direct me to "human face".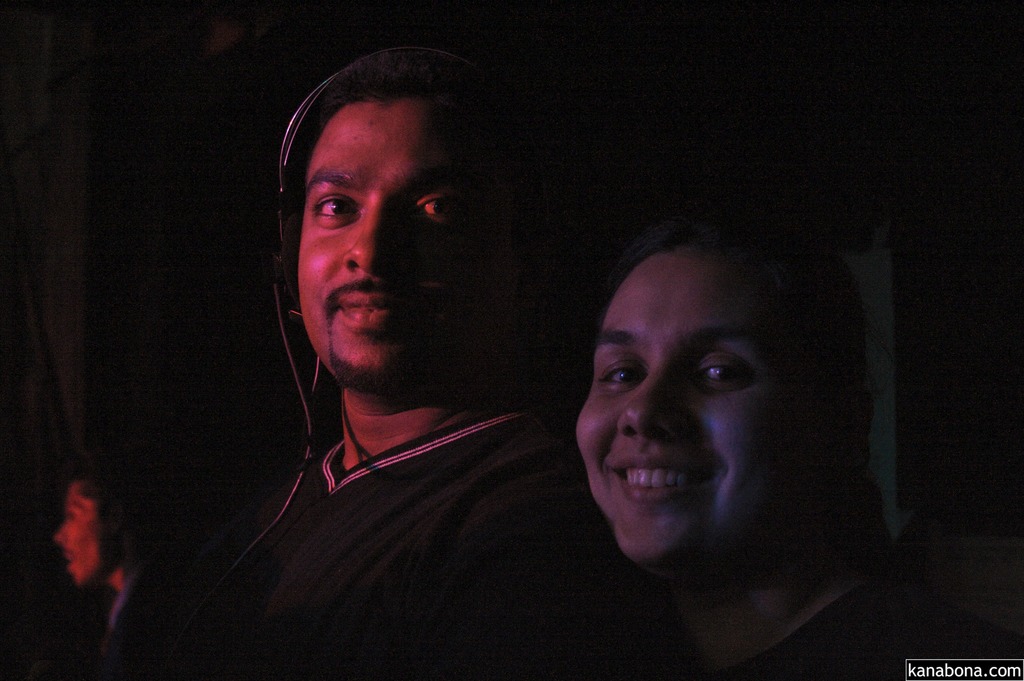
Direction: (x1=294, y1=94, x2=522, y2=402).
